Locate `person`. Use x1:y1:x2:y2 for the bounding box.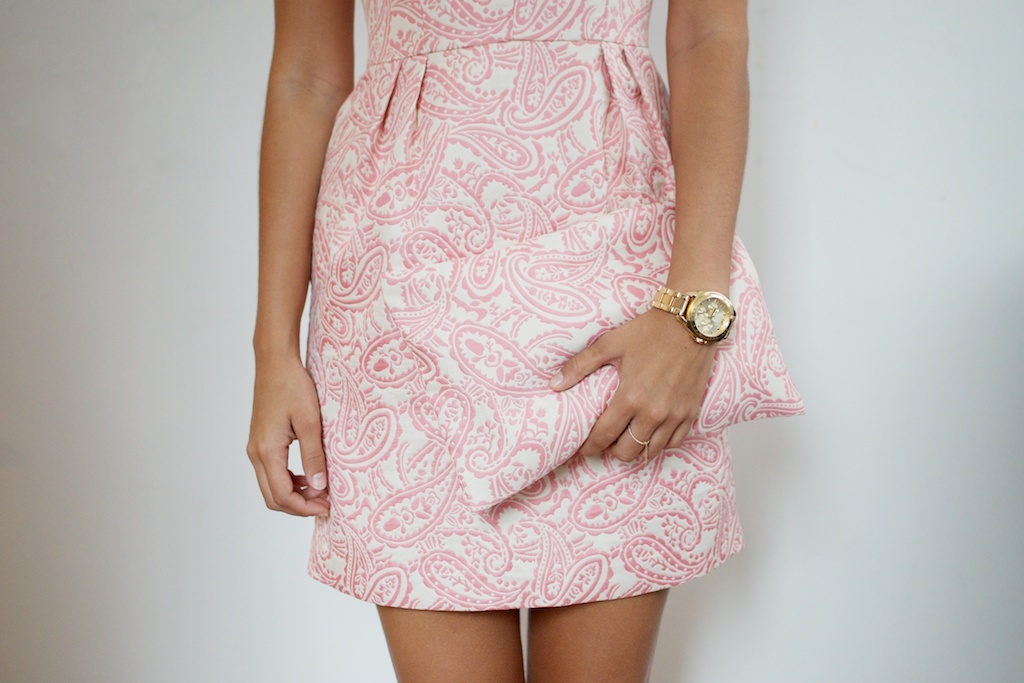
248:0:809:682.
